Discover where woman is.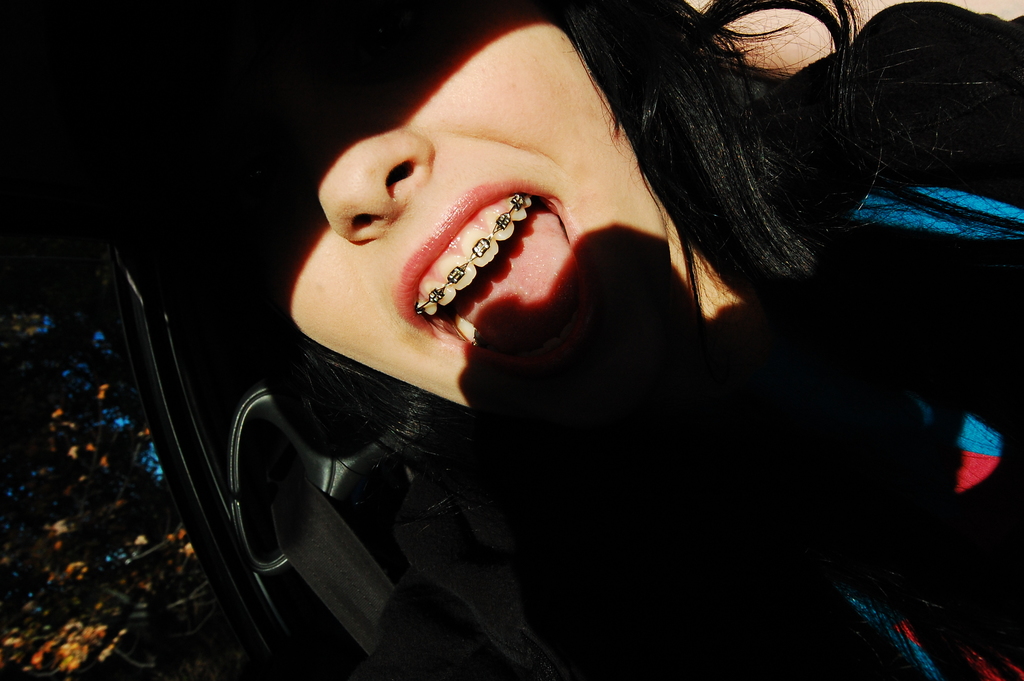
Discovered at {"left": 46, "top": 0, "right": 1023, "bottom": 680}.
